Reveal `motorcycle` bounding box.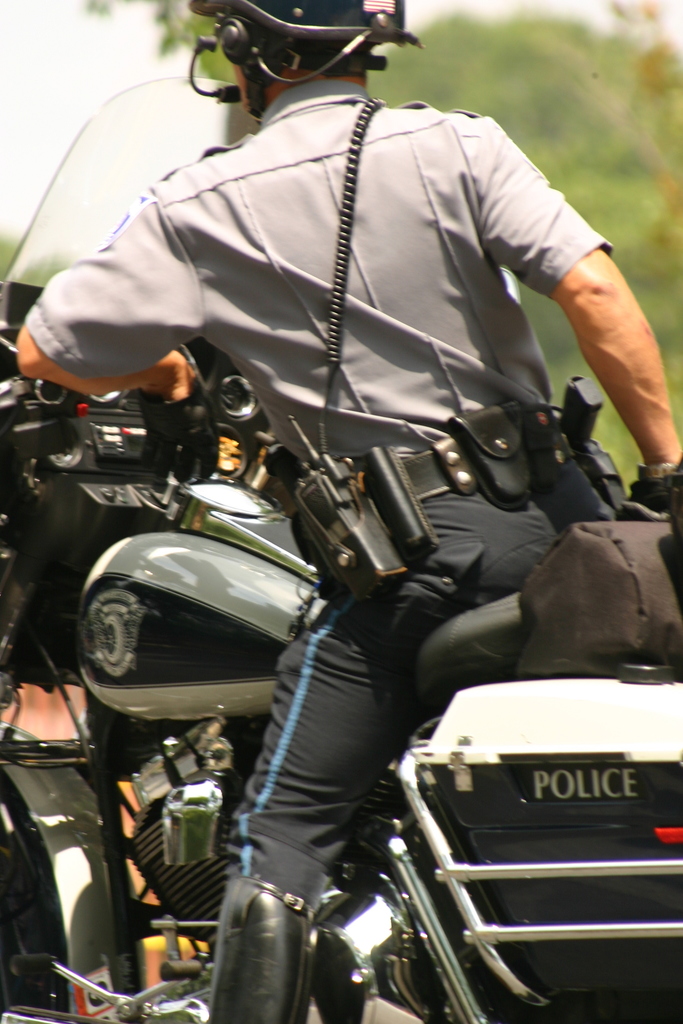
Revealed: crop(0, 83, 682, 1023).
